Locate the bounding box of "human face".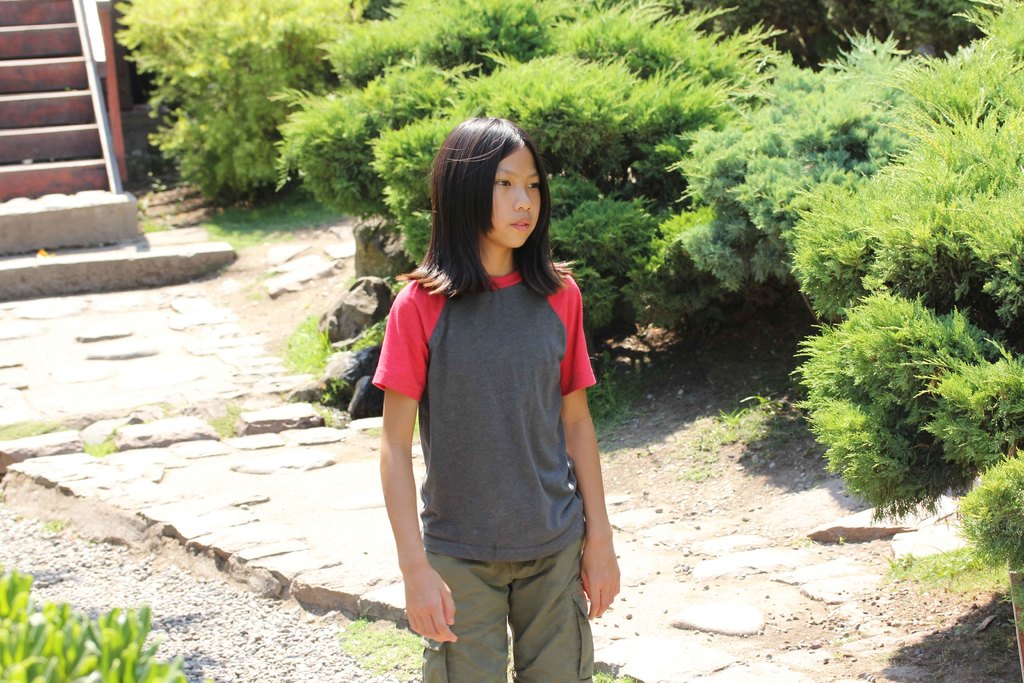
Bounding box: {"x1": 484, "y1": 144, "x2": 543, "y2": 249}.
